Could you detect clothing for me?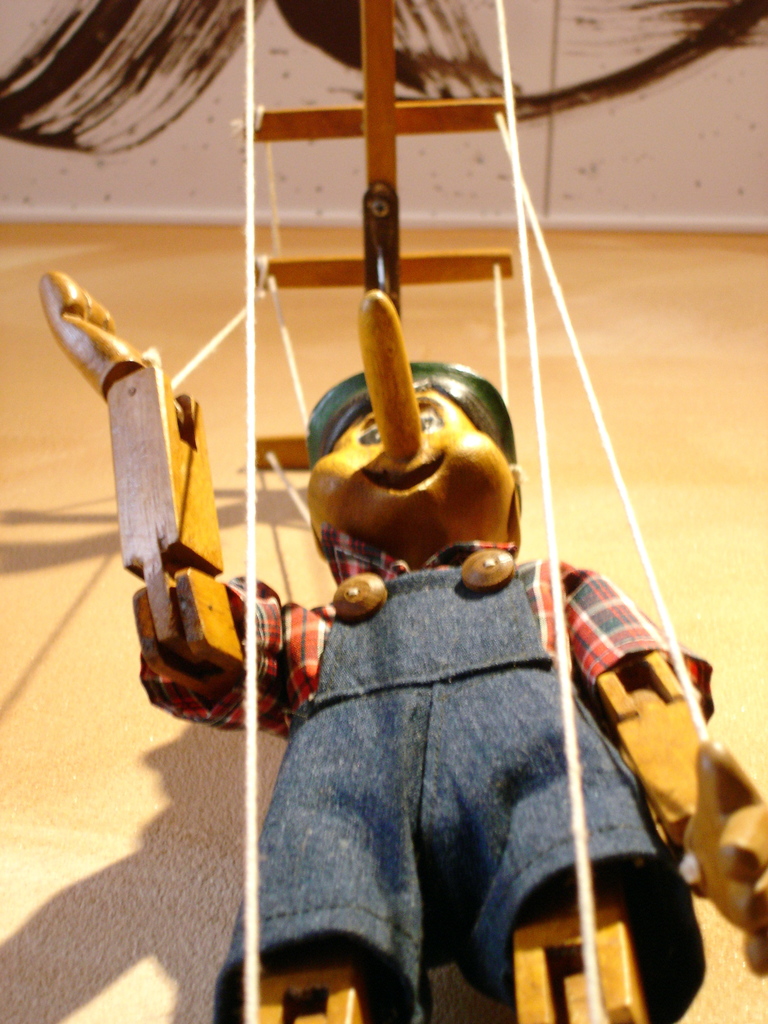
Detection result: 223,396,688,1023.
